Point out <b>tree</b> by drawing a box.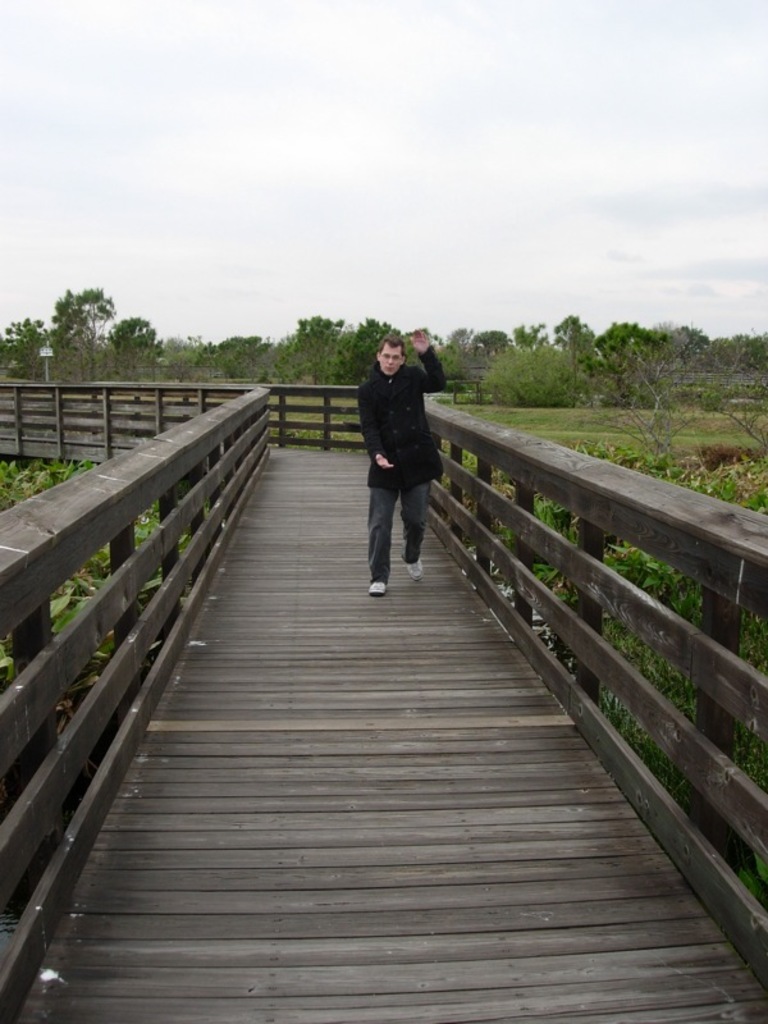
<region>40, 259, 132, 364</region>.
